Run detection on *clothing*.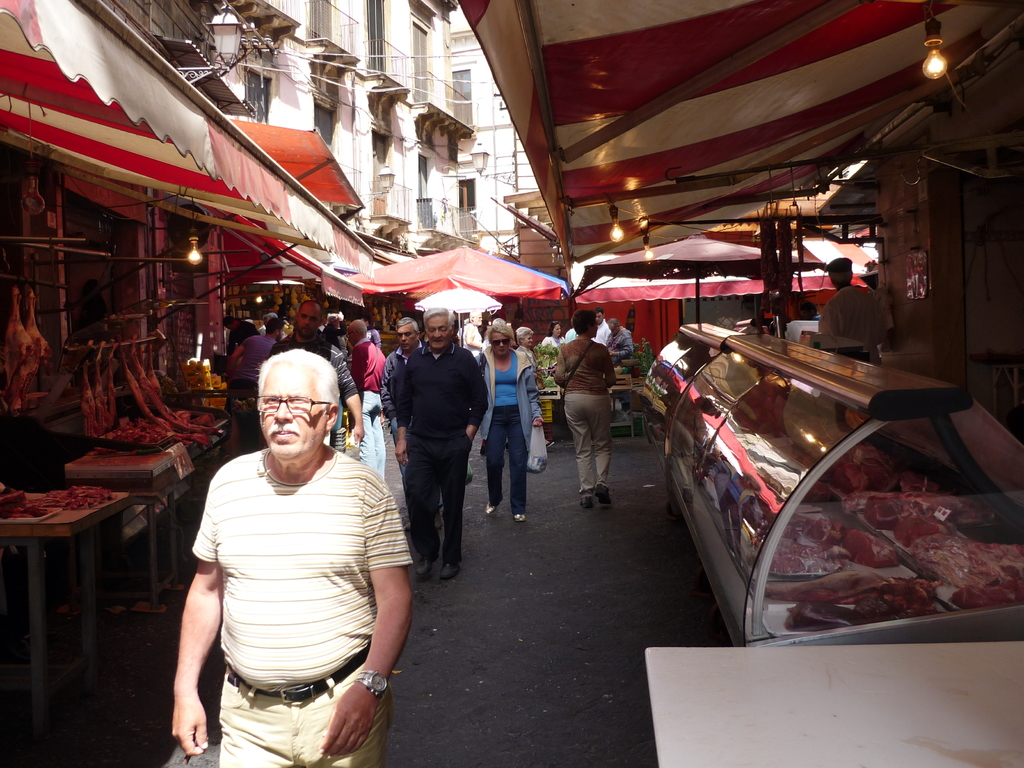
Result: crop(397, 338, 488, 569).
